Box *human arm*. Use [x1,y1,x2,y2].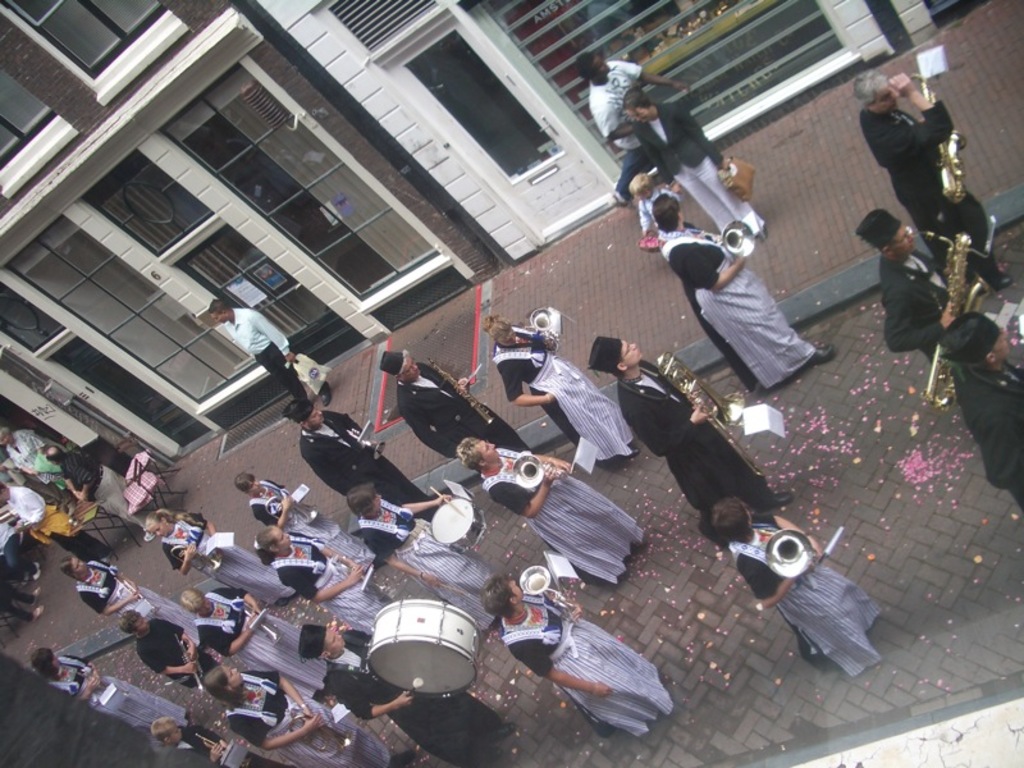
[328,677,415,723].
